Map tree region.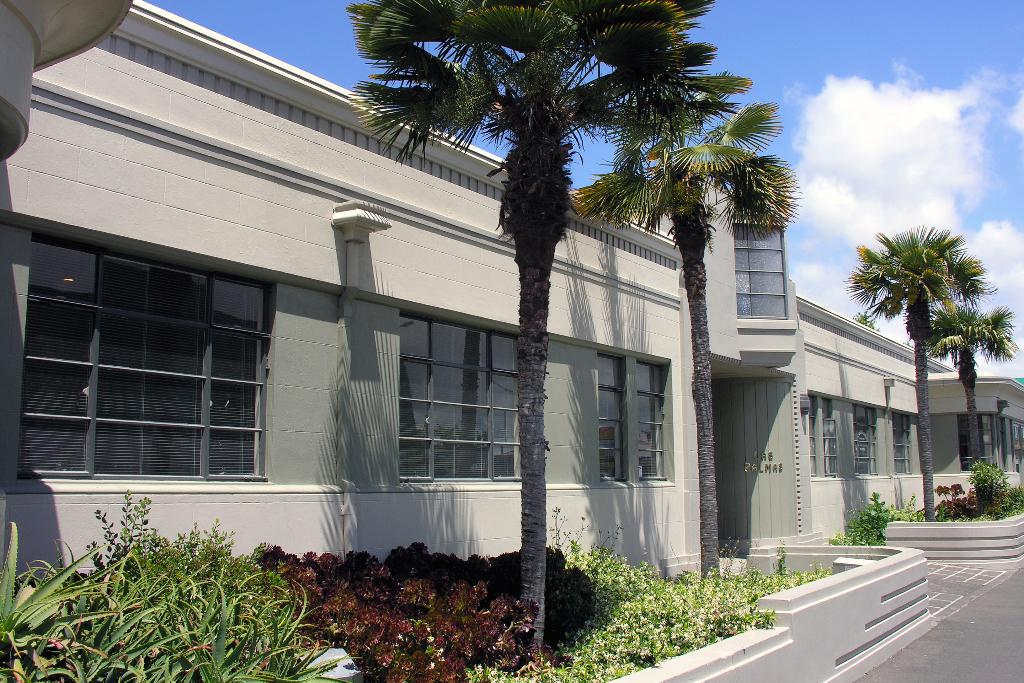
Mapped to [850, 229, 965, 519].
